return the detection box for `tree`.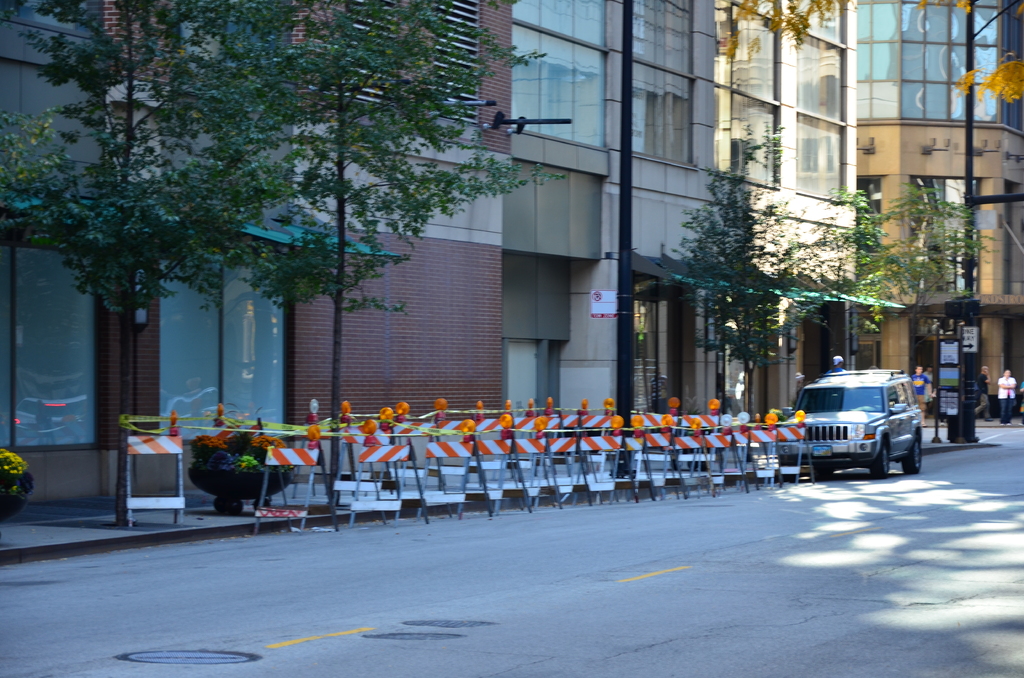
{"x1": 245, "y1": 0, "x2": 572, "y2": 503}.
